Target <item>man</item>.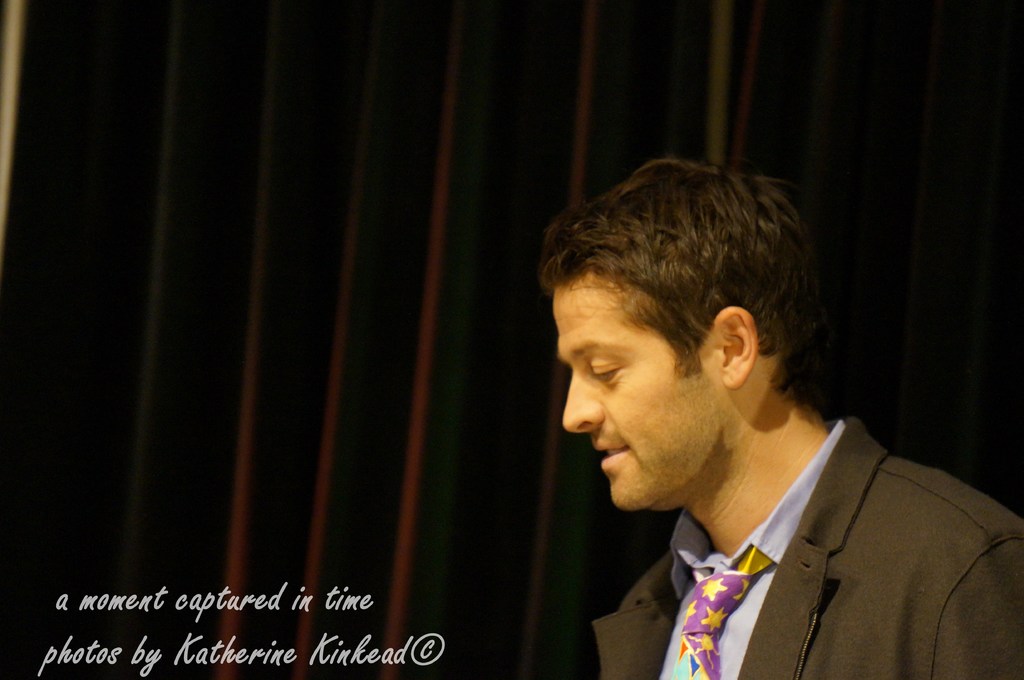
Target region: x1=537 y1=146 x2=1023 y2=679.
